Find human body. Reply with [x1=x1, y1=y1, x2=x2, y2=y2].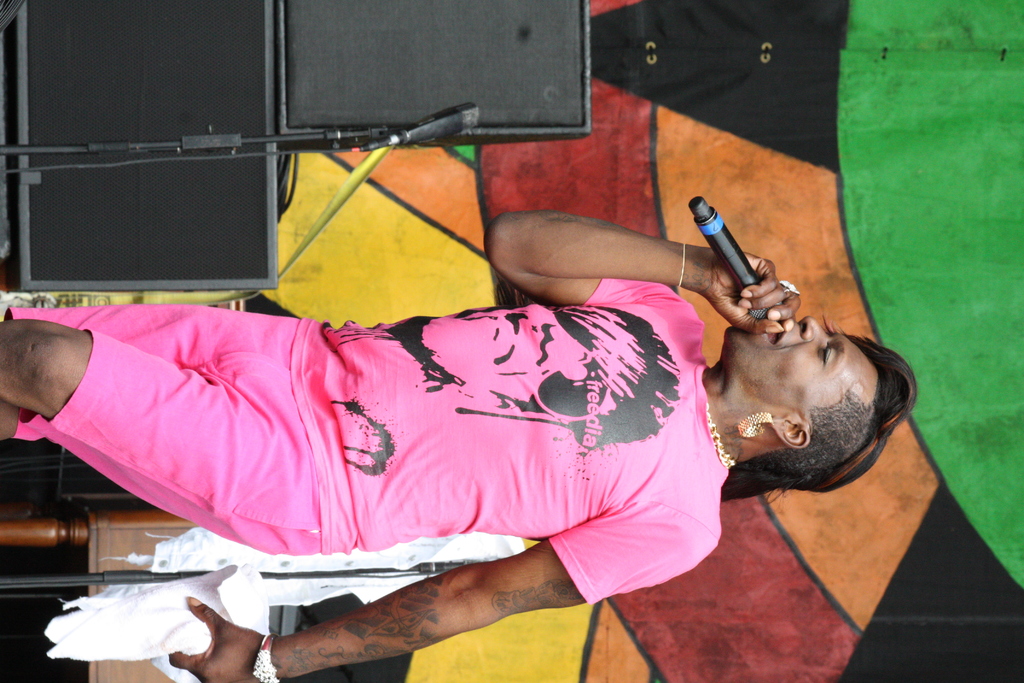
[x1=0, y1=208, x2=922, y2=682].
